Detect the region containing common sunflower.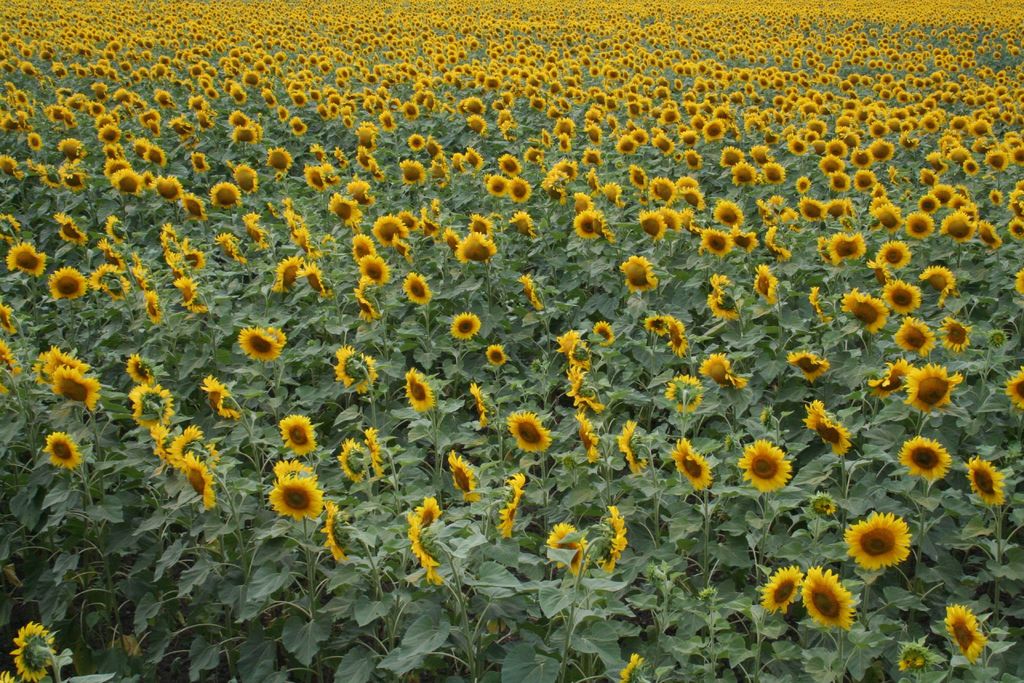
locate(961, 453, 1002, 513).
